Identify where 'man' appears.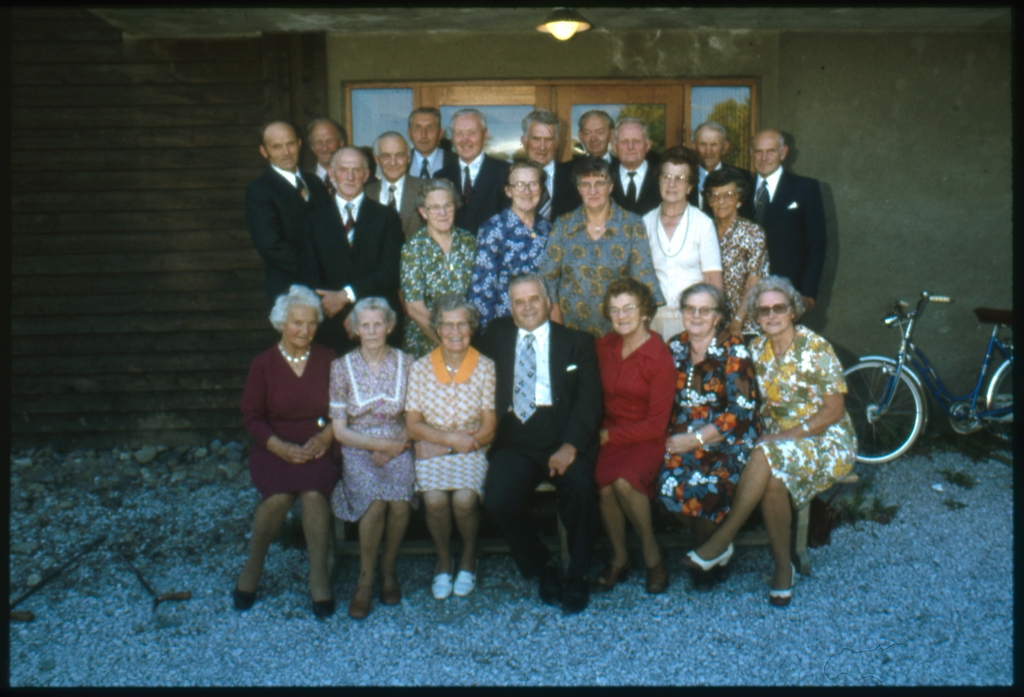
Appears at box(257, 114, 371, 348).
